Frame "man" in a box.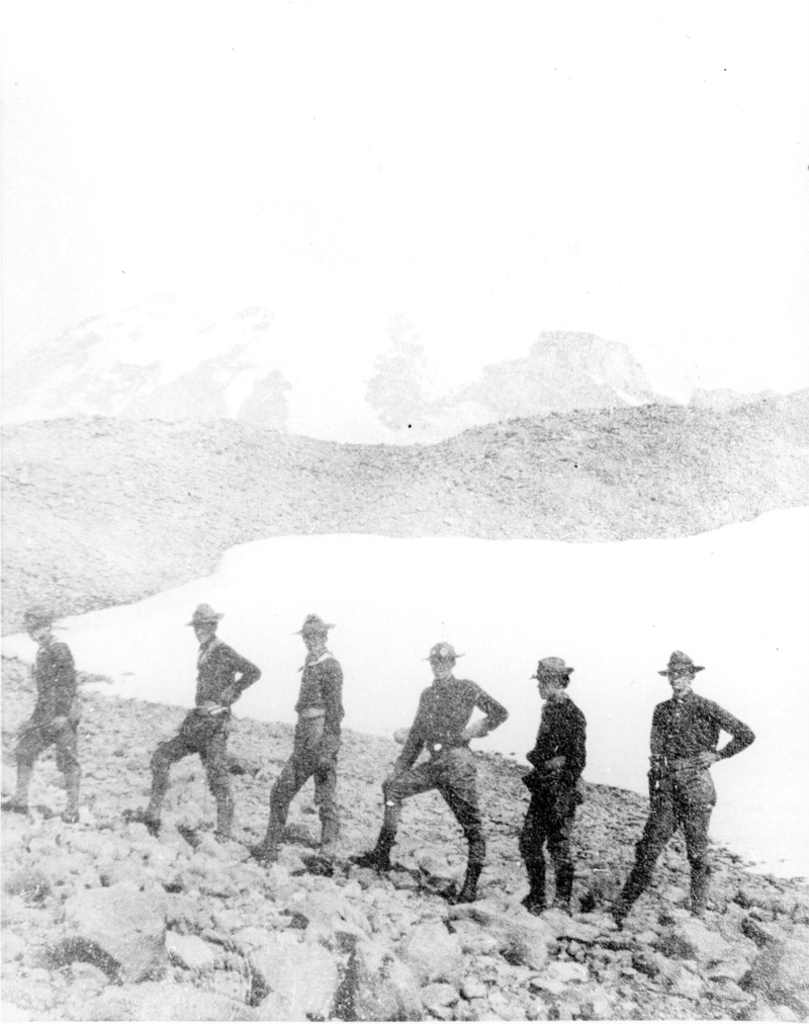
select_region(252, 616, 345, 852).
